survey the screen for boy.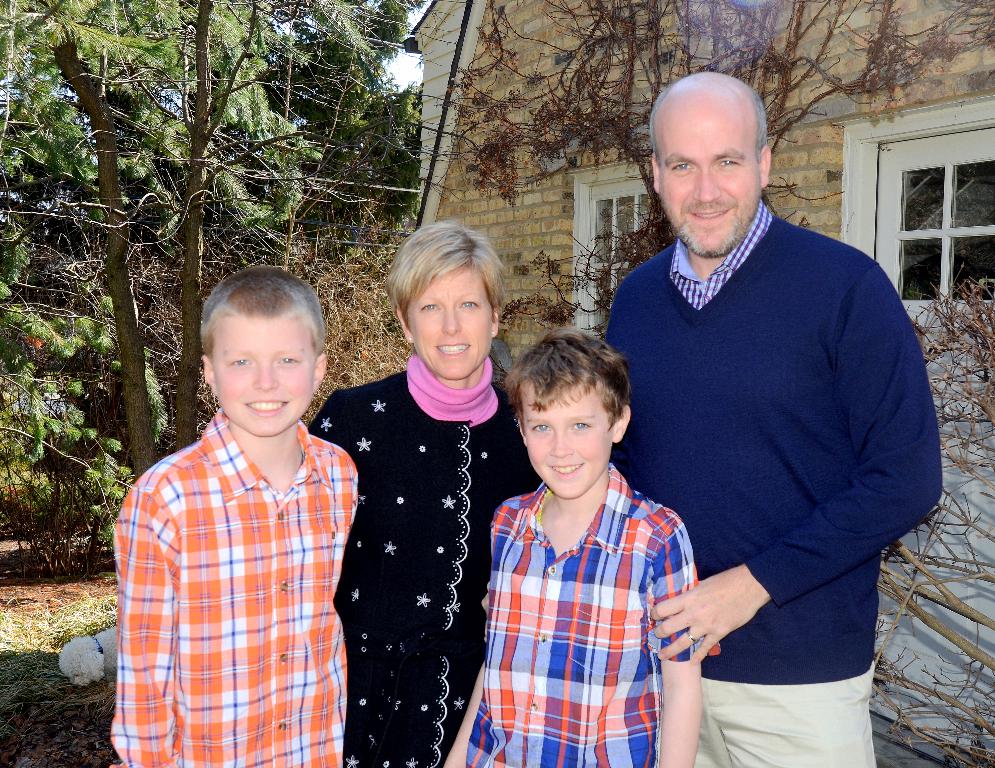
Survey found: BBox(438, 326, 718, 767).
